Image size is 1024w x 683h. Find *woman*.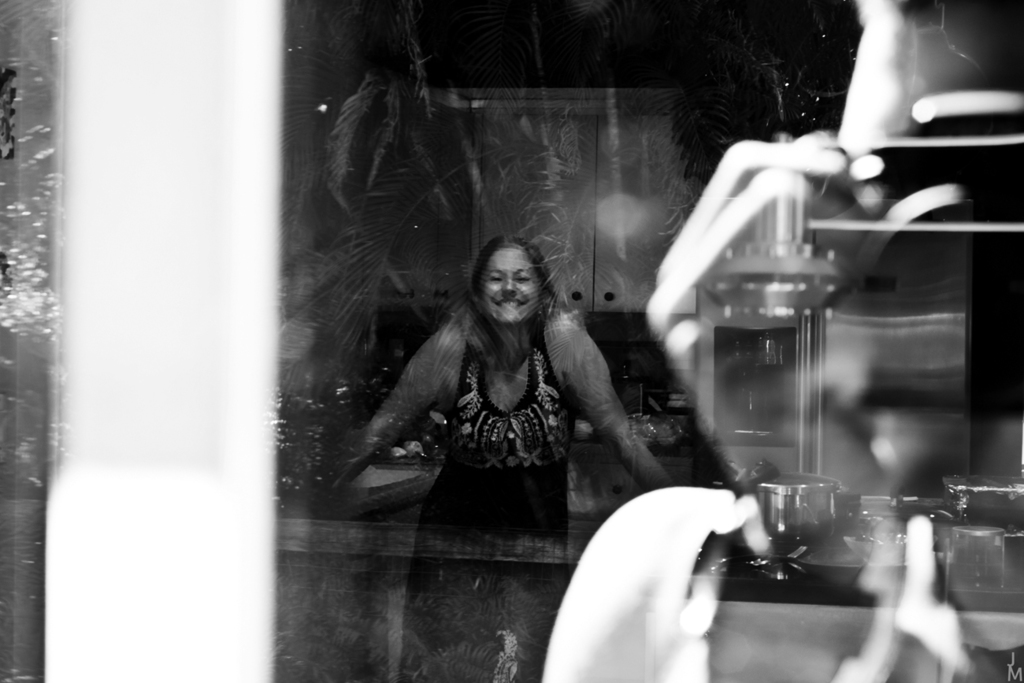
429, 212, 686, 572.
